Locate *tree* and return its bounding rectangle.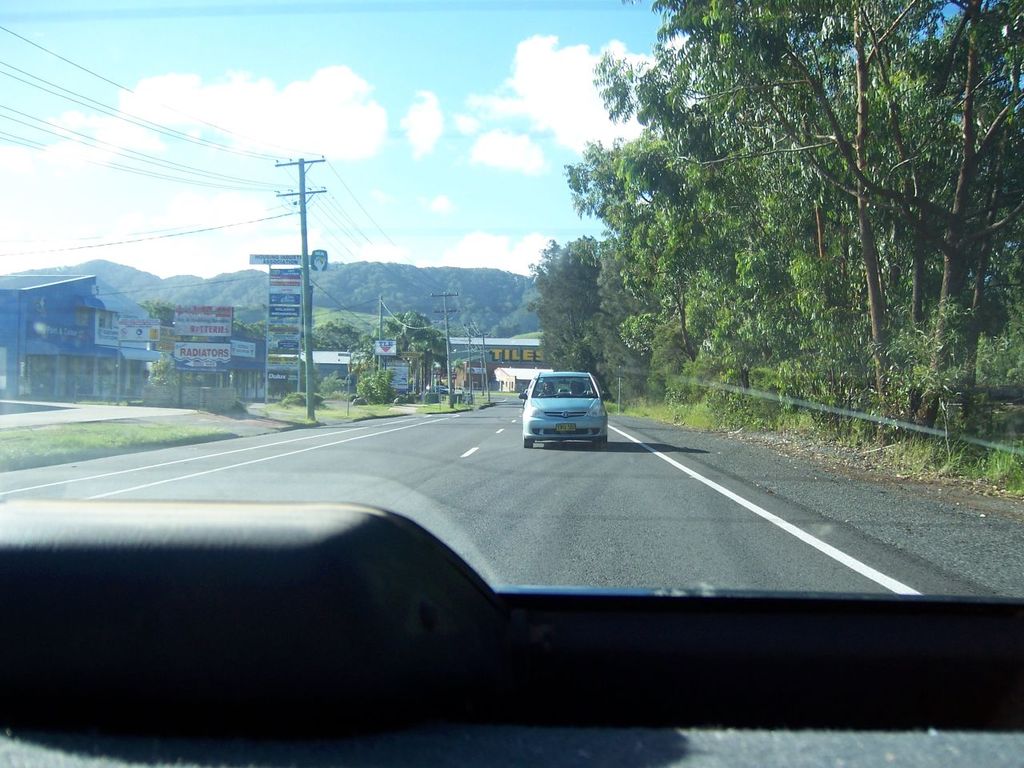
BBox(366, 311, 455, 387).
